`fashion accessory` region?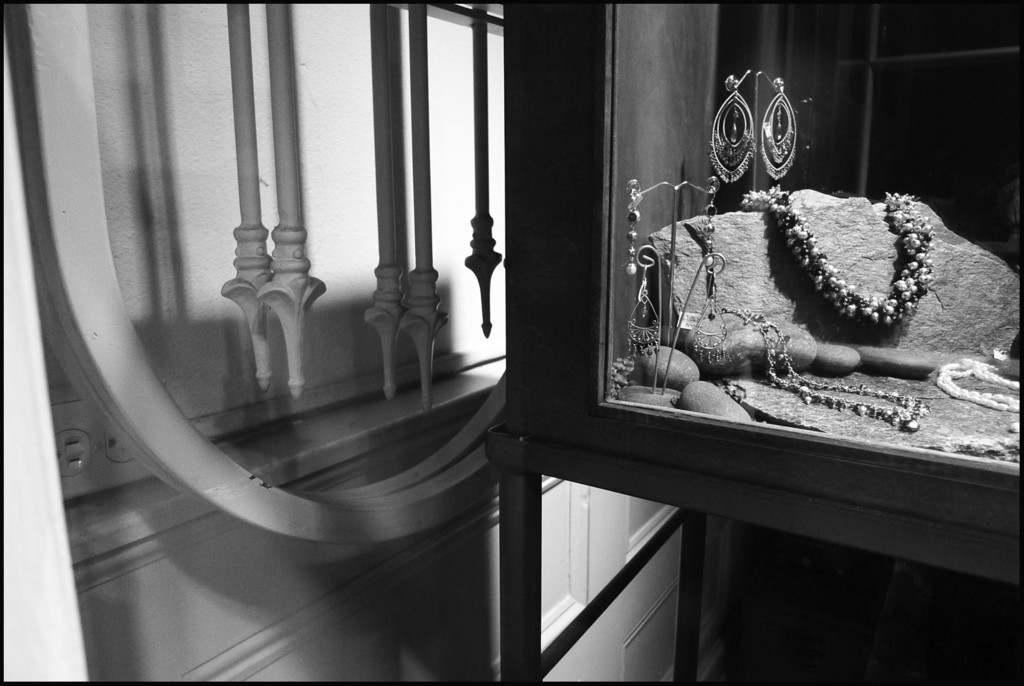
x1=702 y1=183 x2=715 y2=268
